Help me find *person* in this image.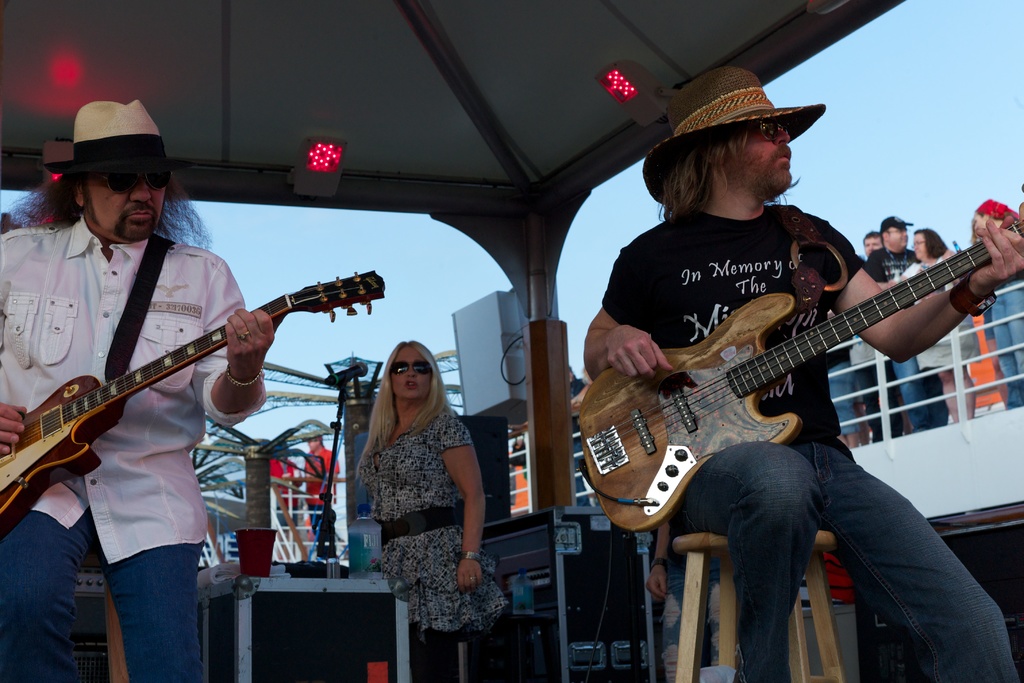
Found it: [x1=888, y1=231, x2=982, y2=422].
